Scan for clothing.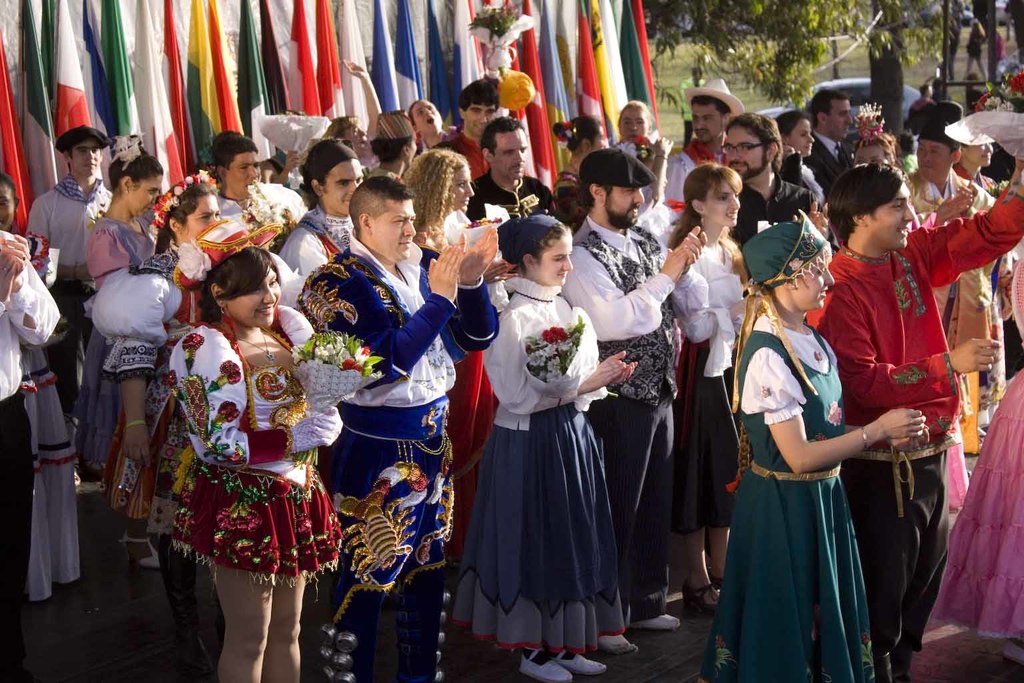
Scan result: <region>907, 191, 975, 520</region>.
